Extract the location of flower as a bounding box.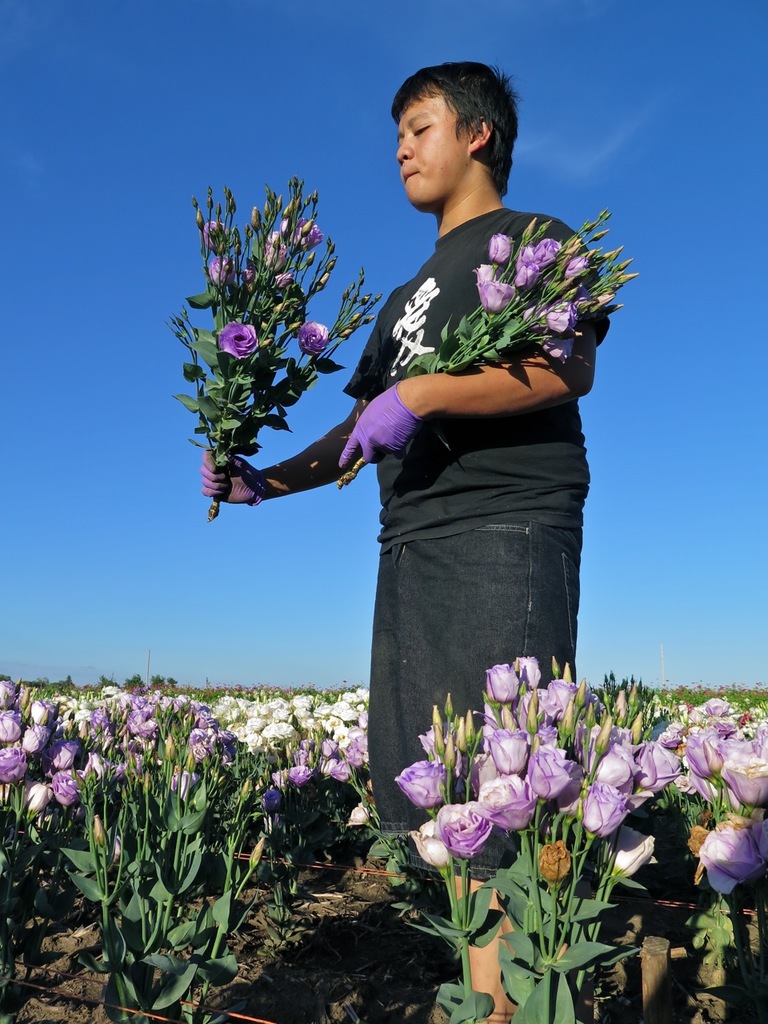
bbox(298, 317, 330, 362).
